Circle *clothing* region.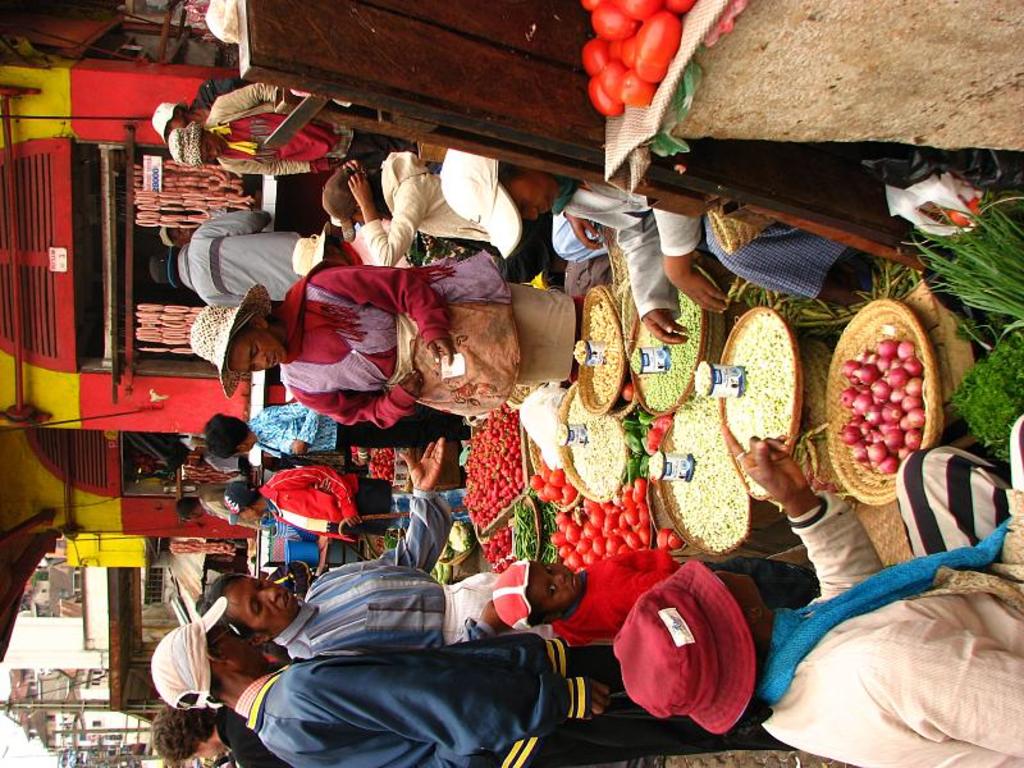
Region: (x1=362, y1=154, x2=500, y2=269).
